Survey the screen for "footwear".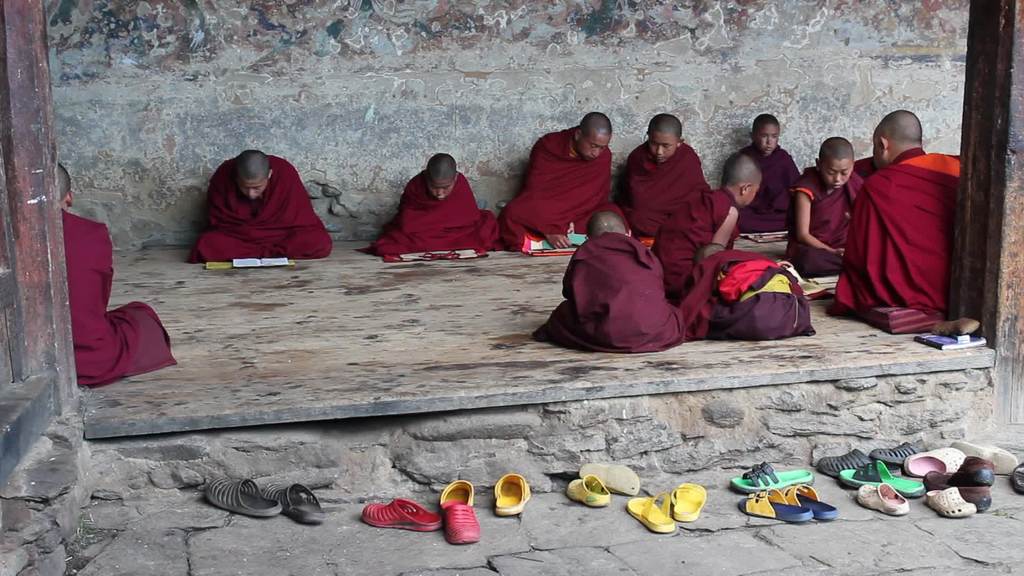
Survey found: (579, 466, 639, 495).
